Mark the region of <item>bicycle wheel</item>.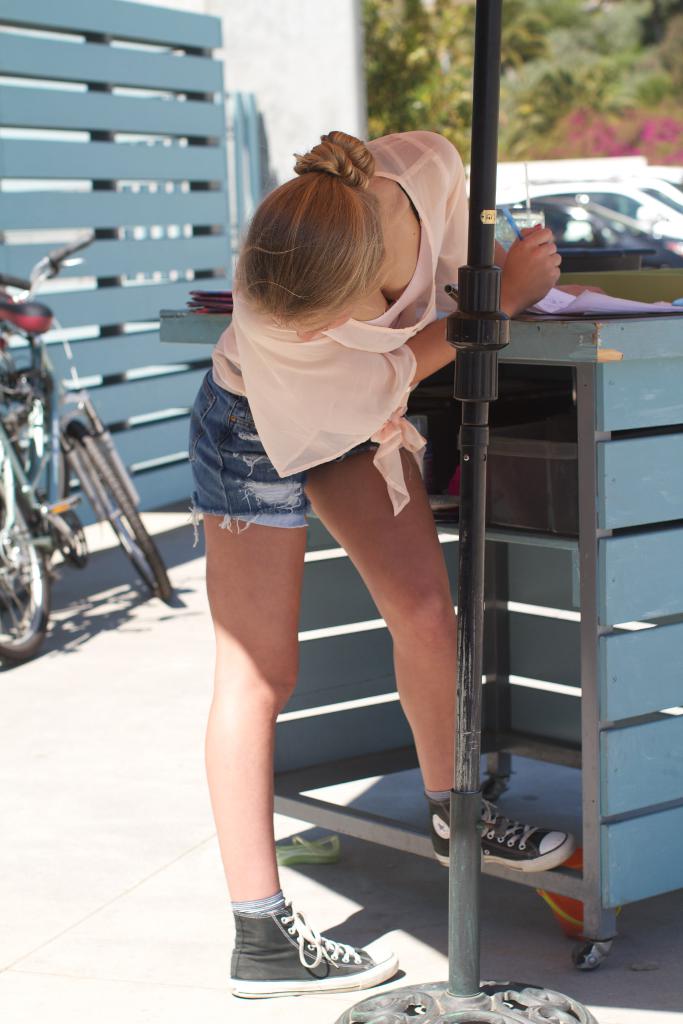
Region: <bbox>67, 419, 170, 600</bbox>.
